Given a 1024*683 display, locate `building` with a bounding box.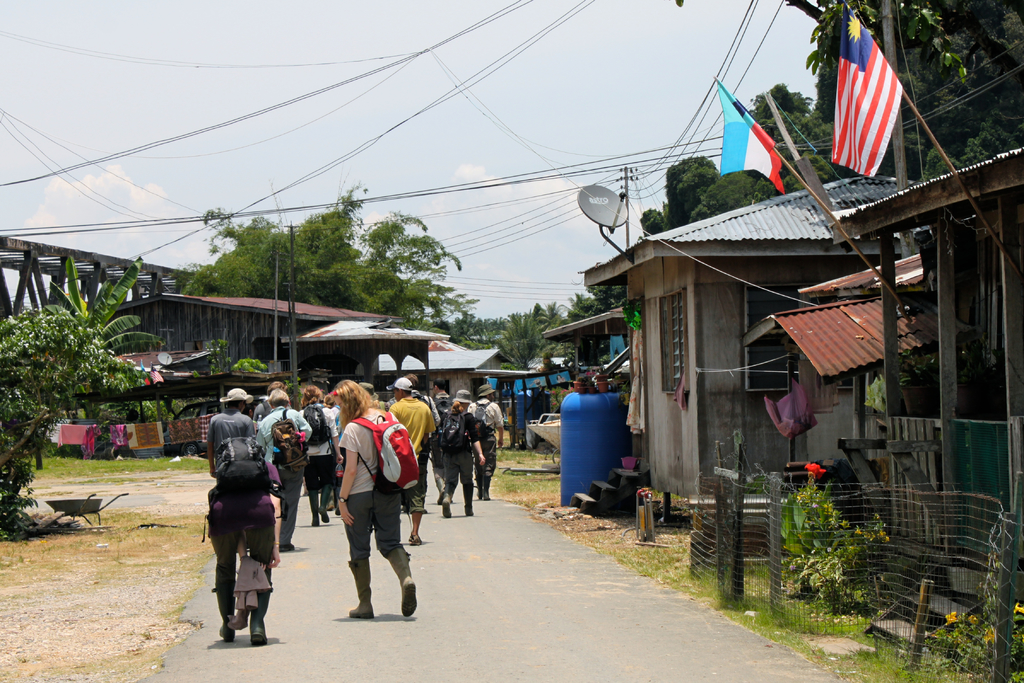
Located: region(578, 172, 918, 541).
